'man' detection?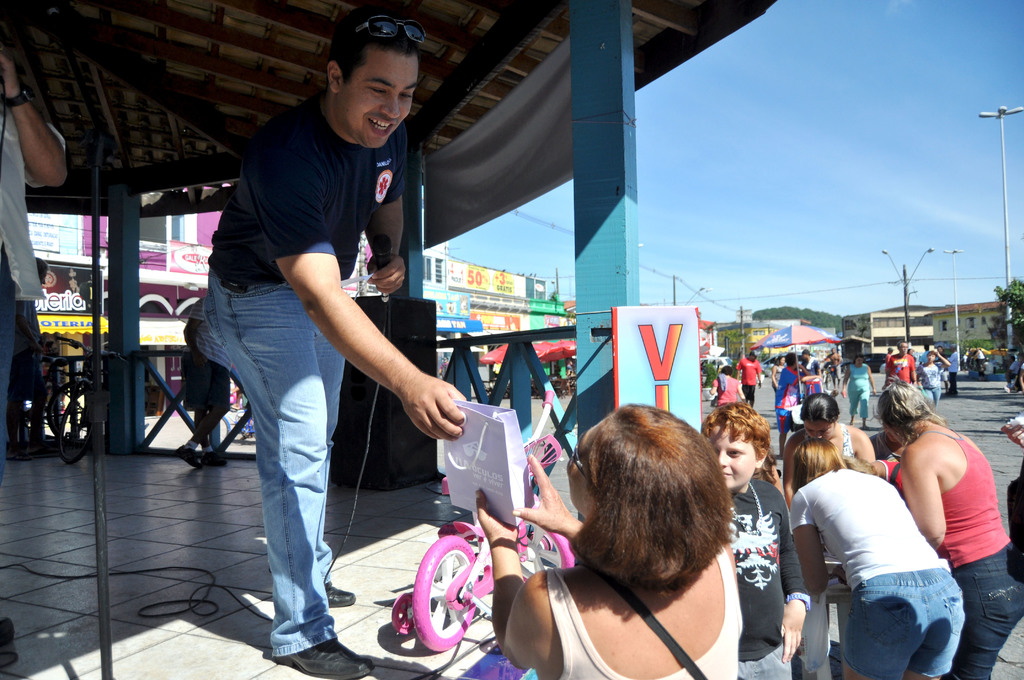
box(824, 349, 845, 392)
